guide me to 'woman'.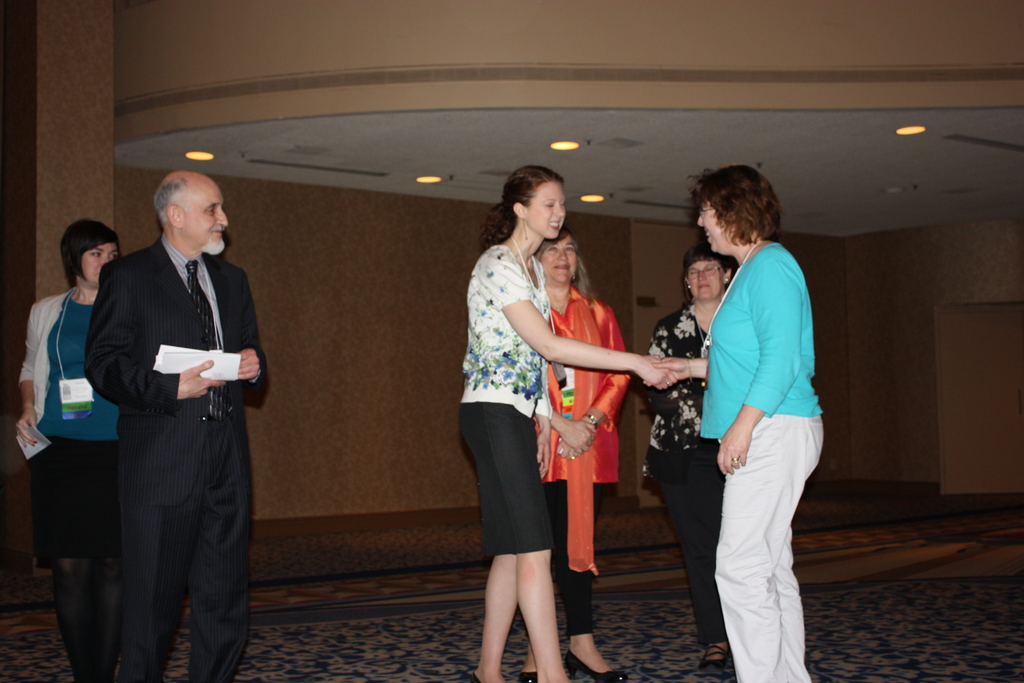
Guidance: <bbox>15, 220, 121, 682</bbox>.
